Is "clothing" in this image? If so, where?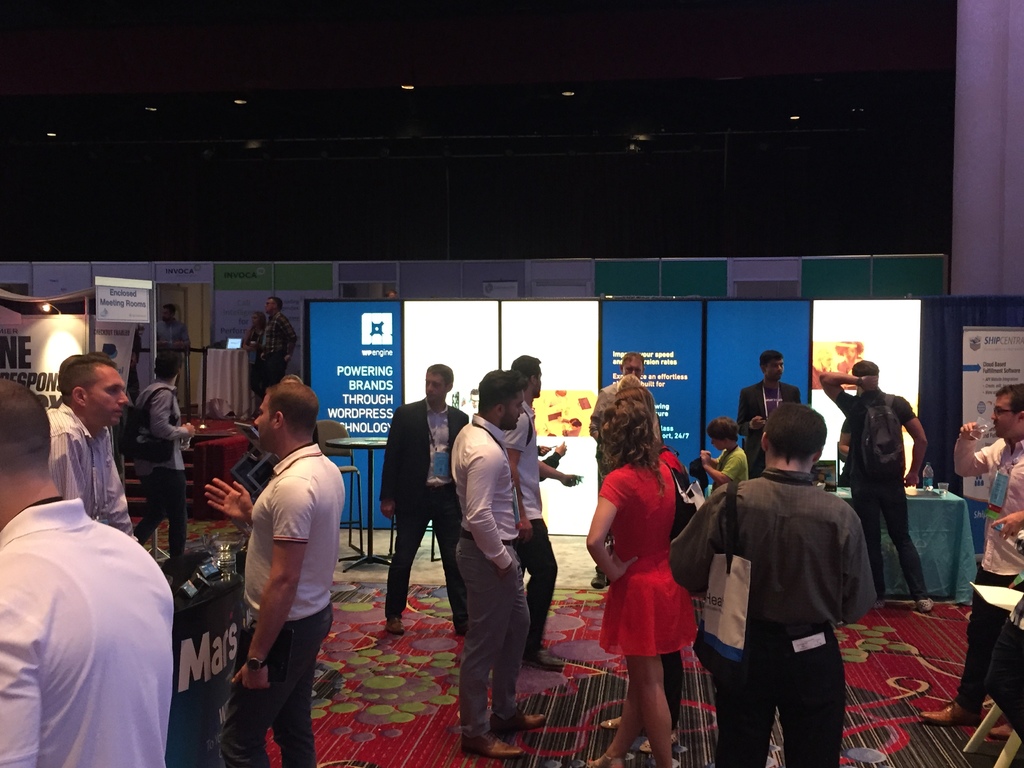
Yes, at select_region(657, 442, 685, 728).
